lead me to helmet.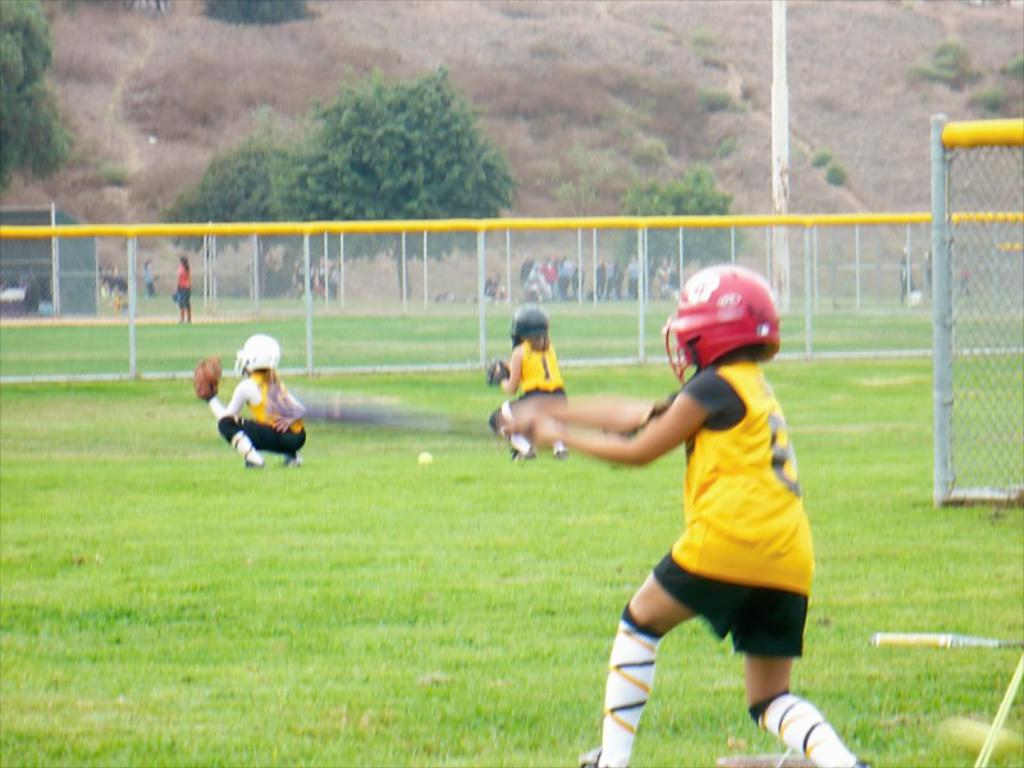
Lead to 511,301,543,340.
